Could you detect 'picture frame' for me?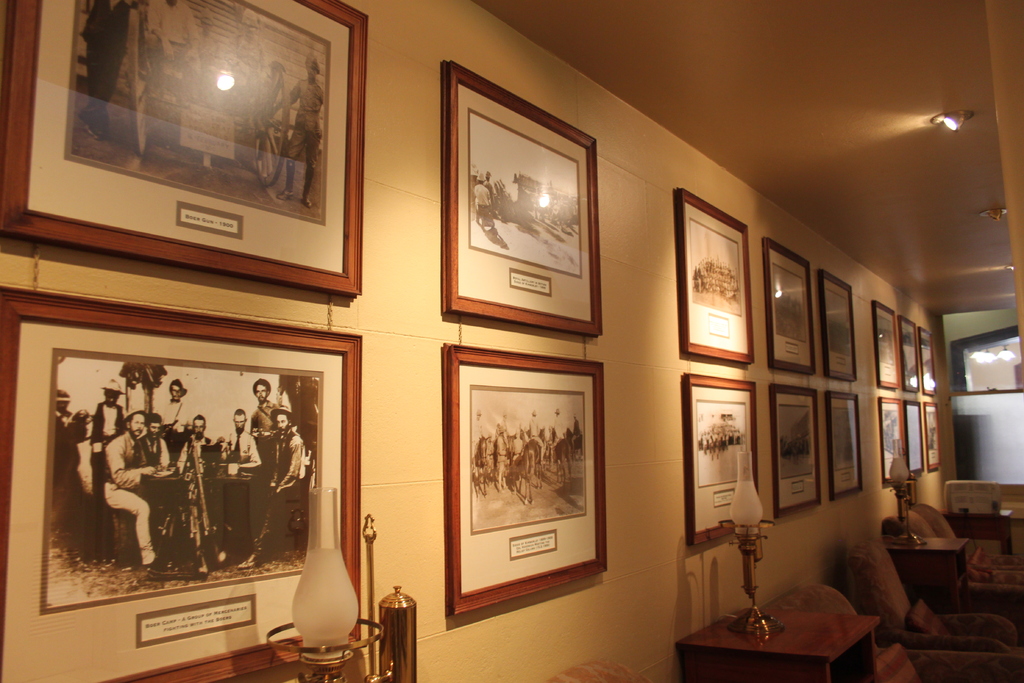
Detection result: l=764, t=238, r=812, b=376.
